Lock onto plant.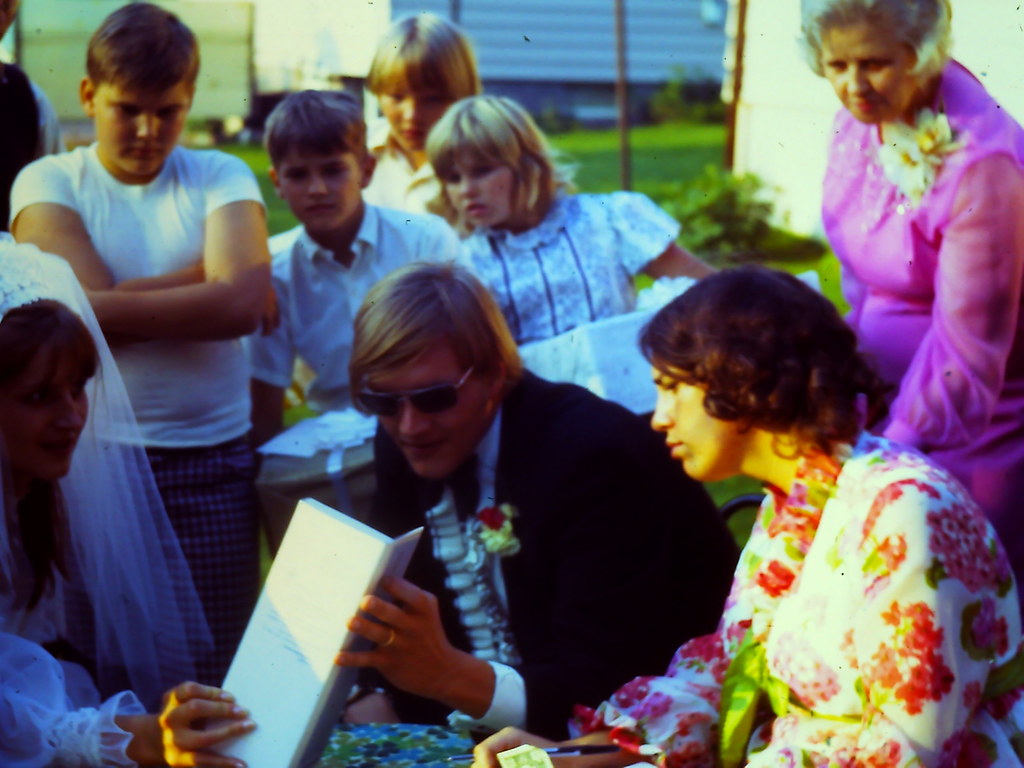
Locked: 641:56:727:135.
